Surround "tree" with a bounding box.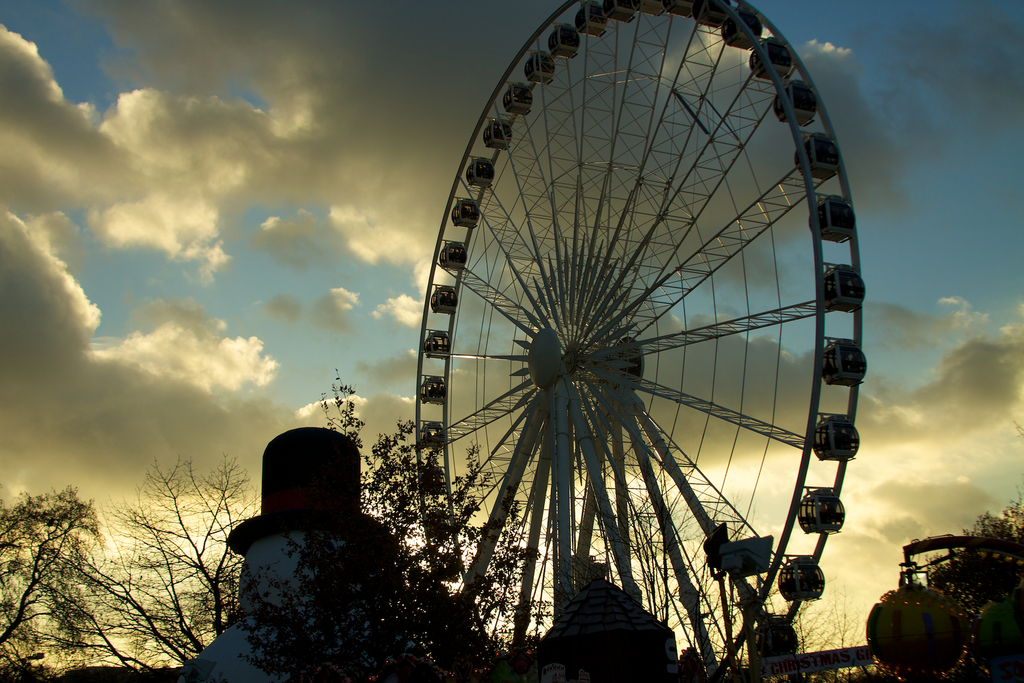
(x1=248, y1=360, x2=575, y2=682).
